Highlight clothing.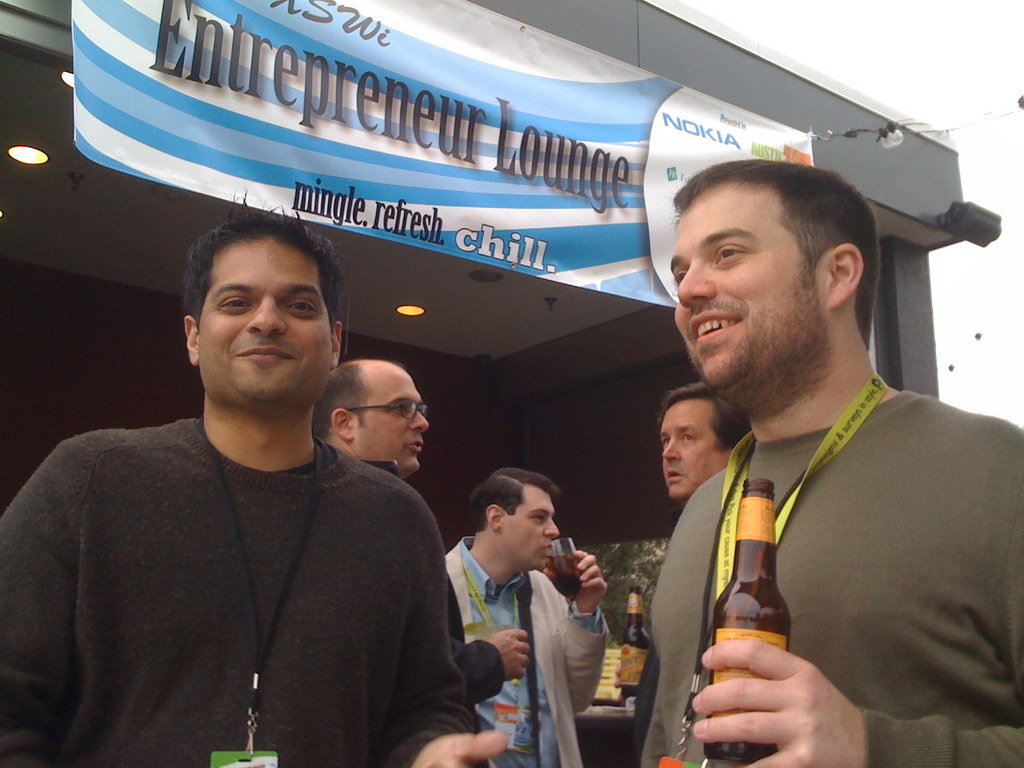
Highlighted region: (left=426, top=516, right=609, bottom=767).
